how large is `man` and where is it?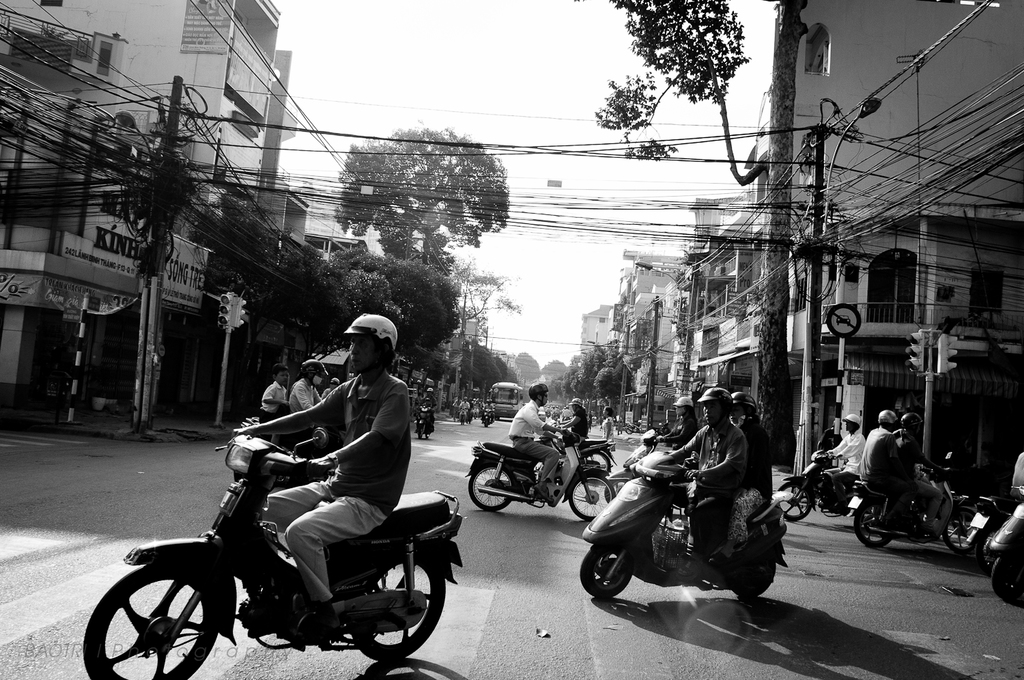
Bounding box: BBox(246, 317, 429, 613).
